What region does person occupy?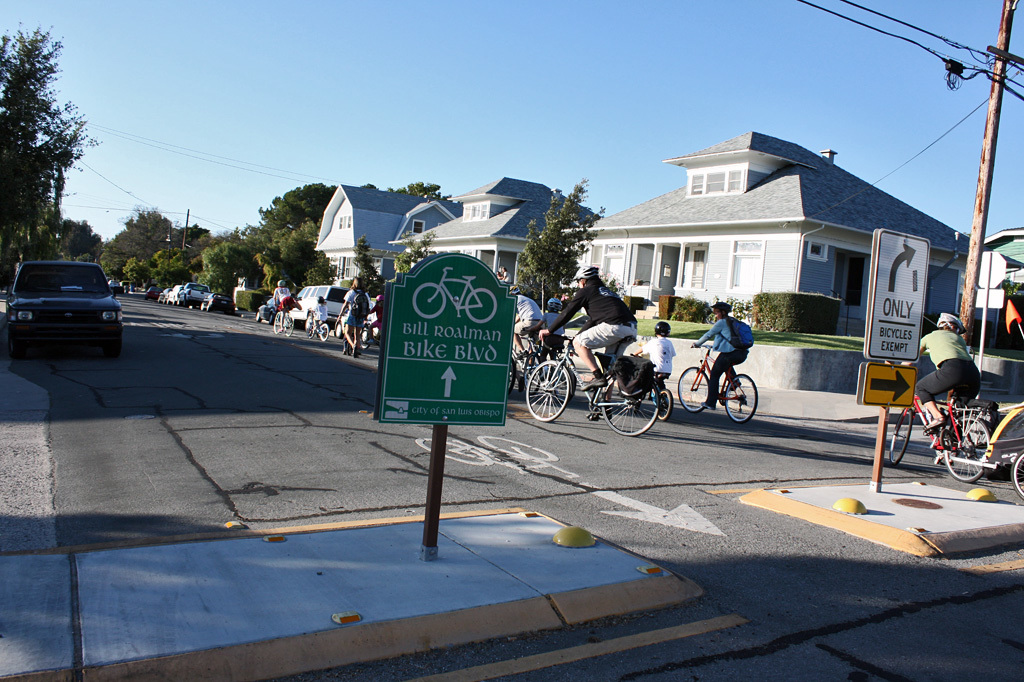
Rect(539, 295, 562, 336).
